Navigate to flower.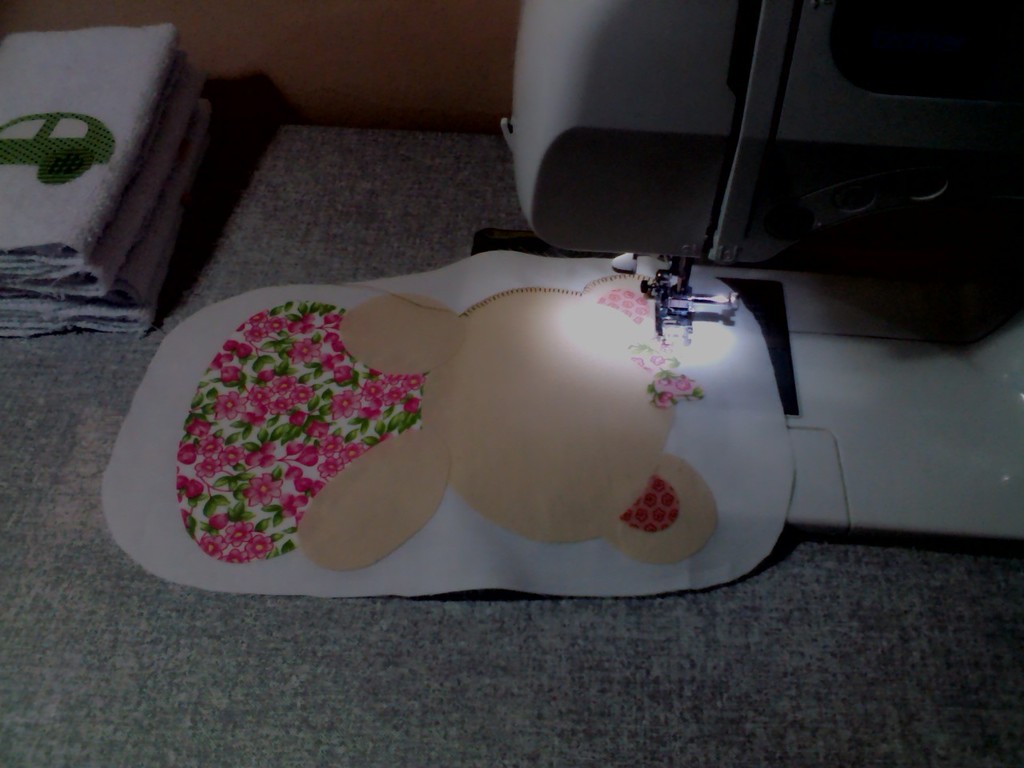
Navigation target: {"x1": 658, "y1": 376, "x2": 670, "y2": 385}.
